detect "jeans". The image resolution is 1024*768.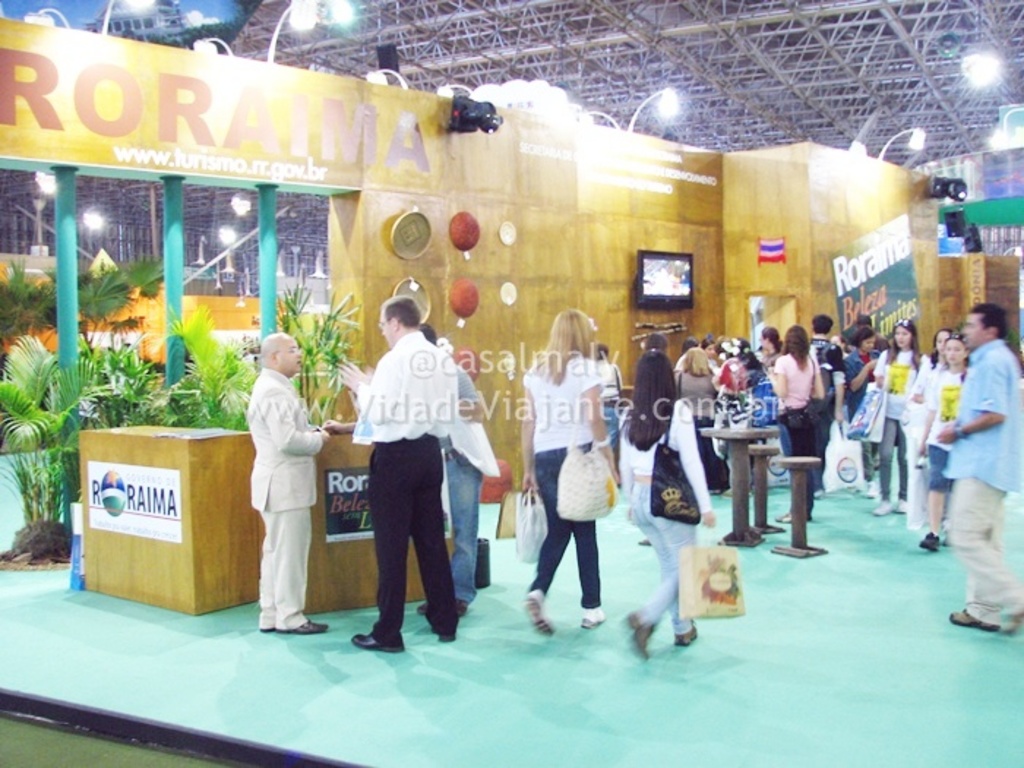
rect(863, 443, 881, 477).
